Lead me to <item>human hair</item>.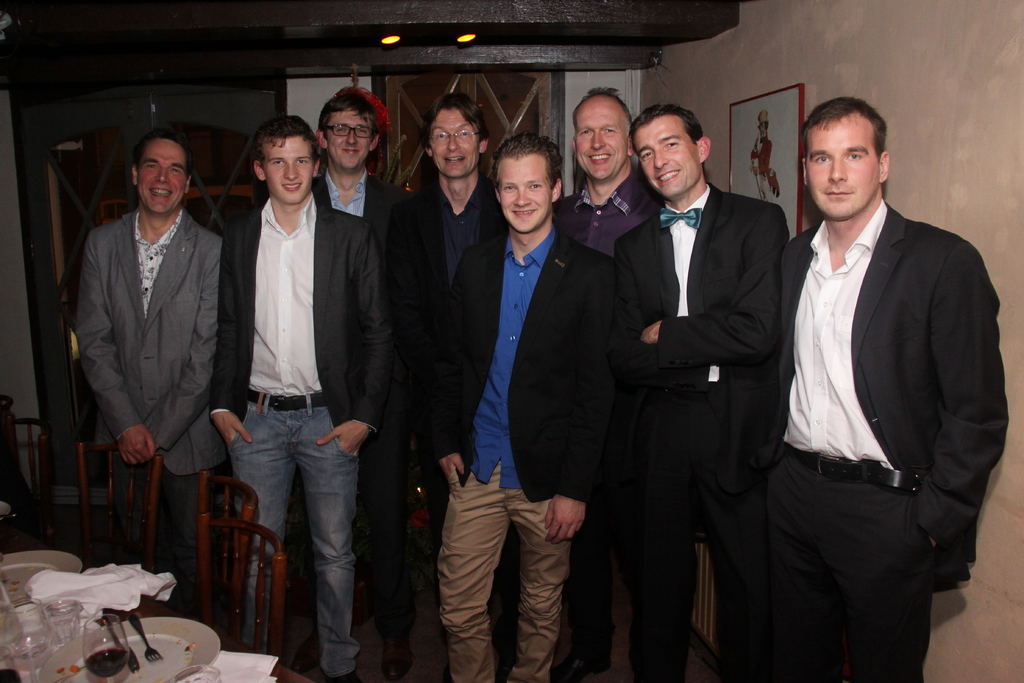
Lead to crop(800, 95, 888, 195).
